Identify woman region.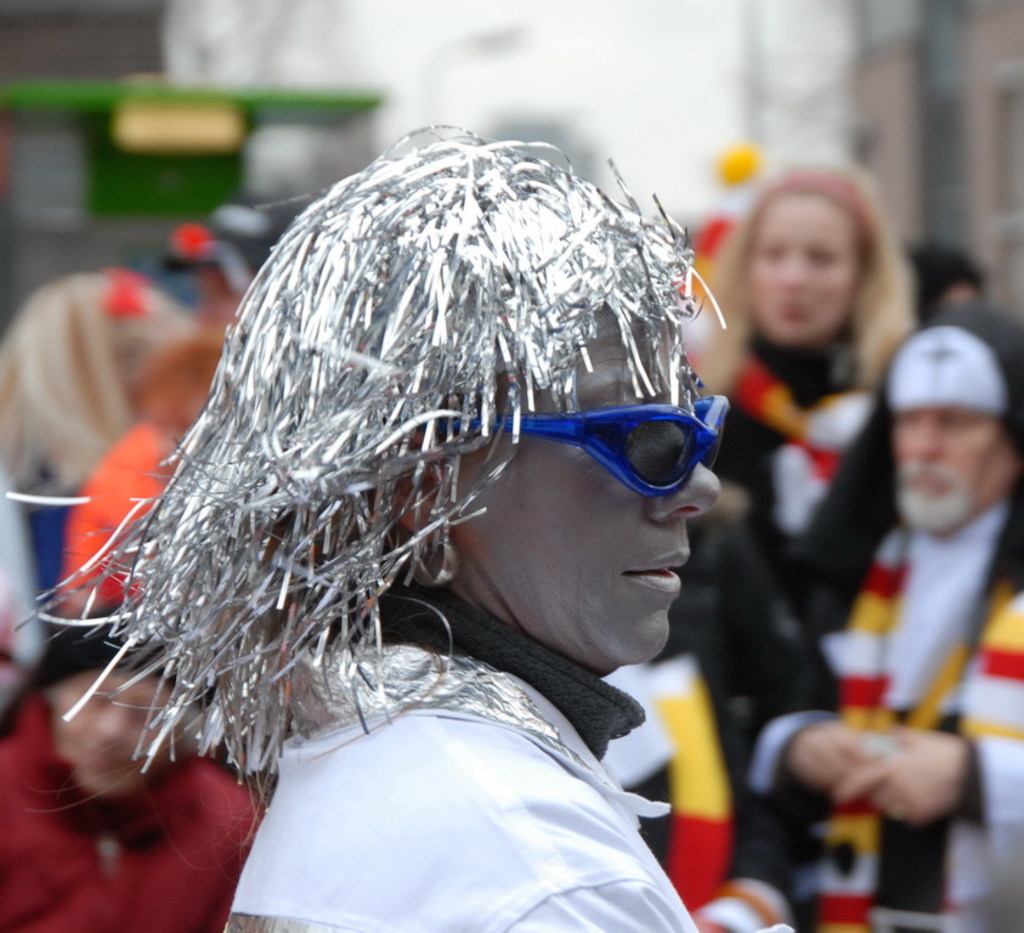
Region: (x1=658, y1=156, x2=937, y2=559).
